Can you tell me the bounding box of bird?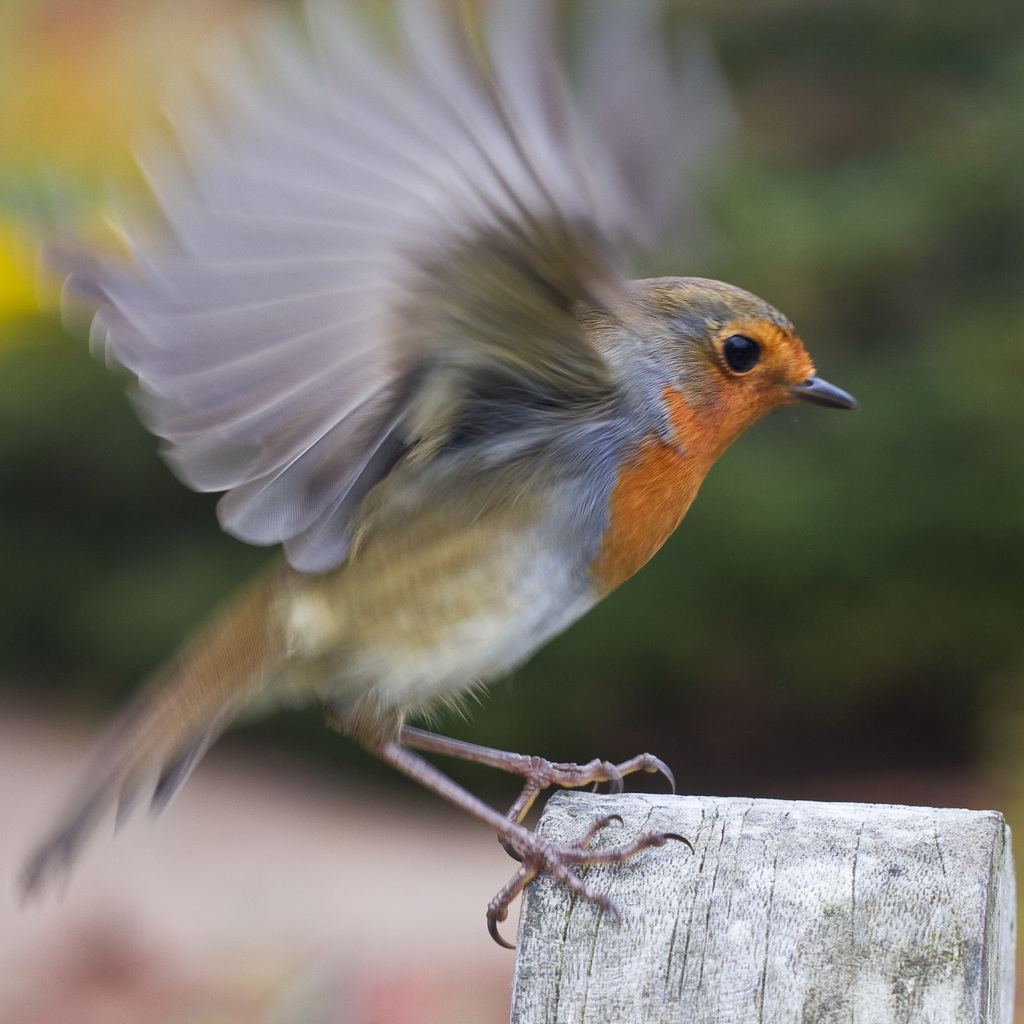
x1=29, y1=93, x2=871, y2=955.
